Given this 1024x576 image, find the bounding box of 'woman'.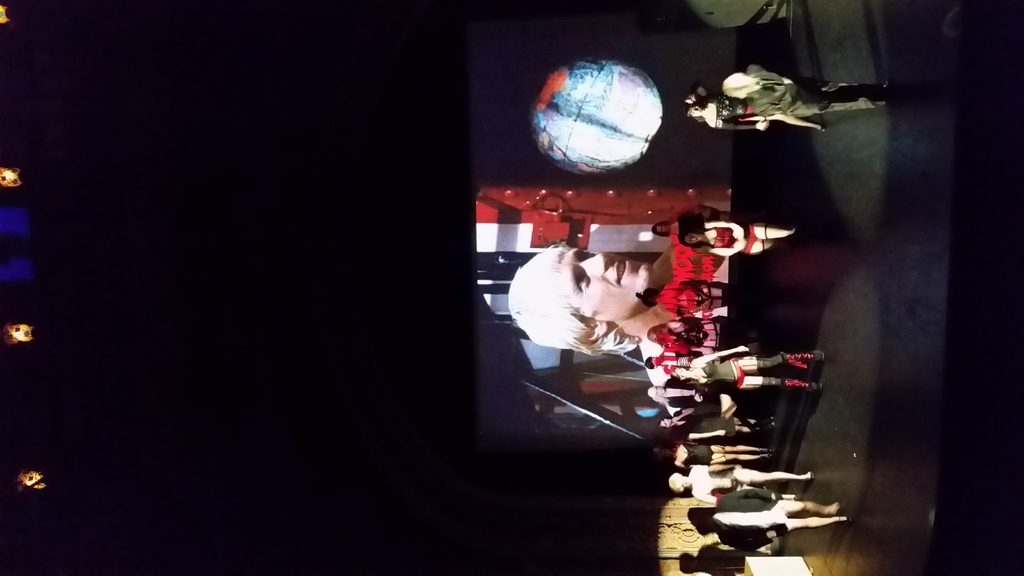
x1=658 y1=436 x2=776 y2=469.
